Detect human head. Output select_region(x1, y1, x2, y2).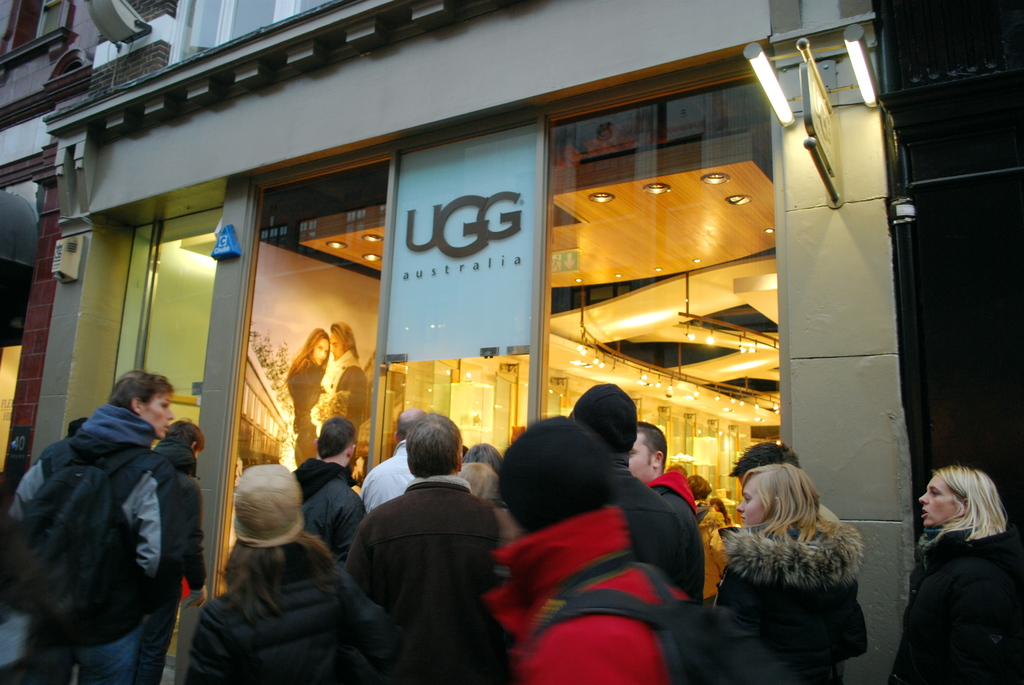
select_region(466, 439, 503, 476).
